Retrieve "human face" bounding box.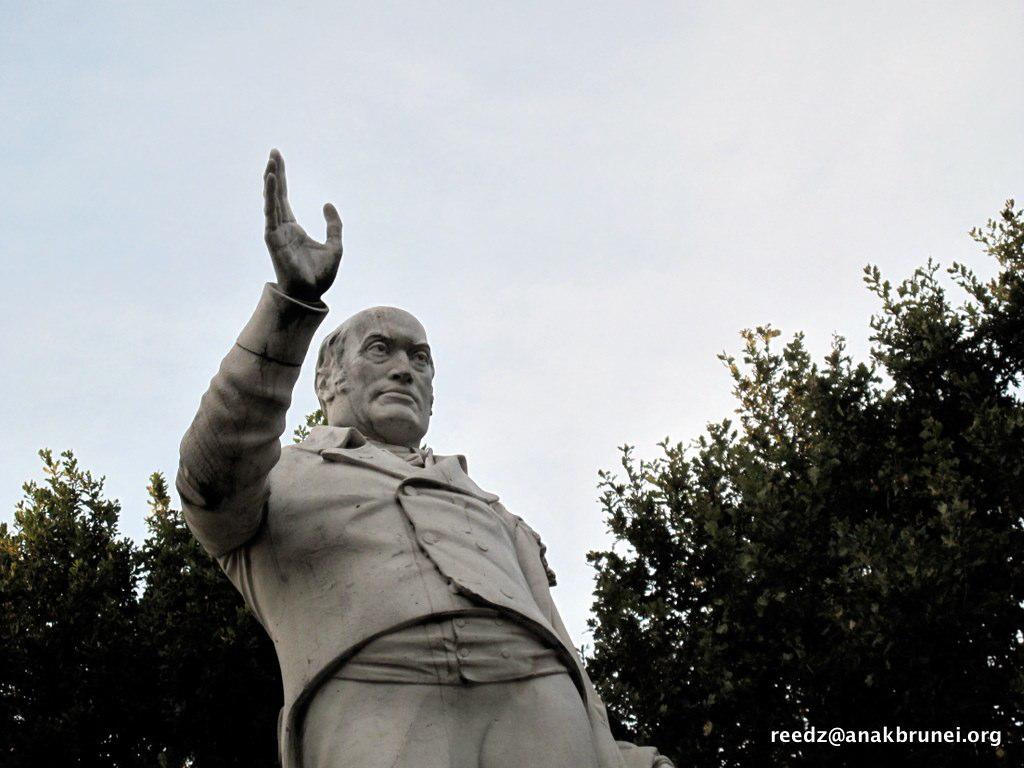
Bounding box: <bbox>336, 308, 433, 432</bbox>.
